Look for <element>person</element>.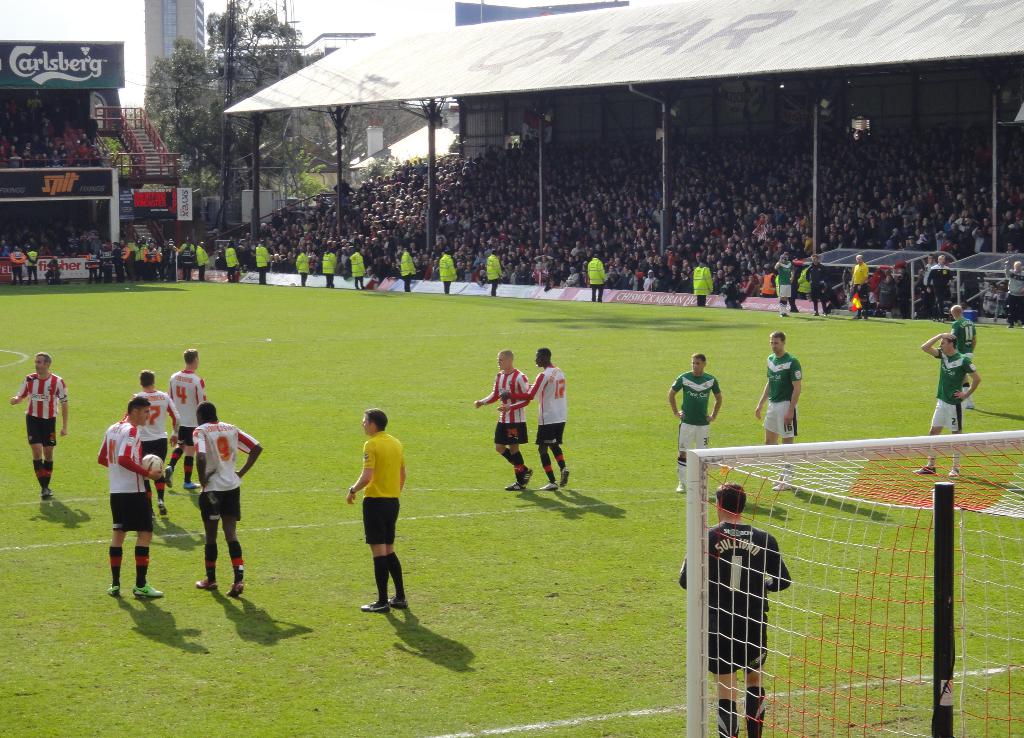
Found: [x1=7, y1=355, x2=70, y2=499].
